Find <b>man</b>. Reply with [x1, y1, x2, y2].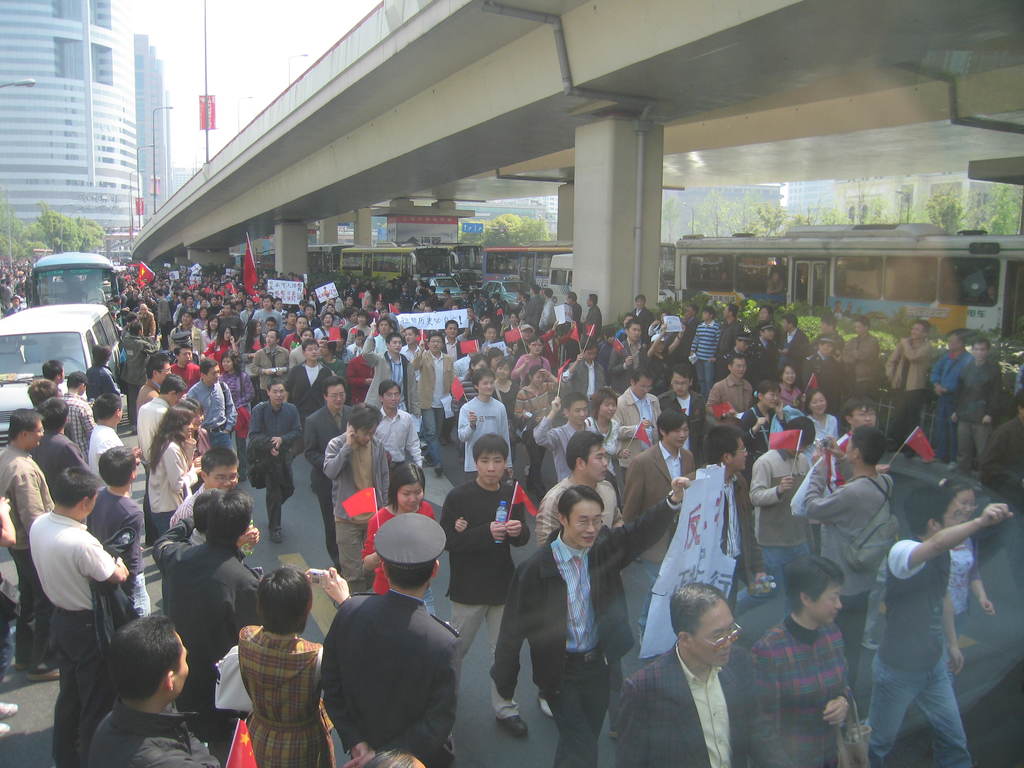
[741, 559, 863, 767].
